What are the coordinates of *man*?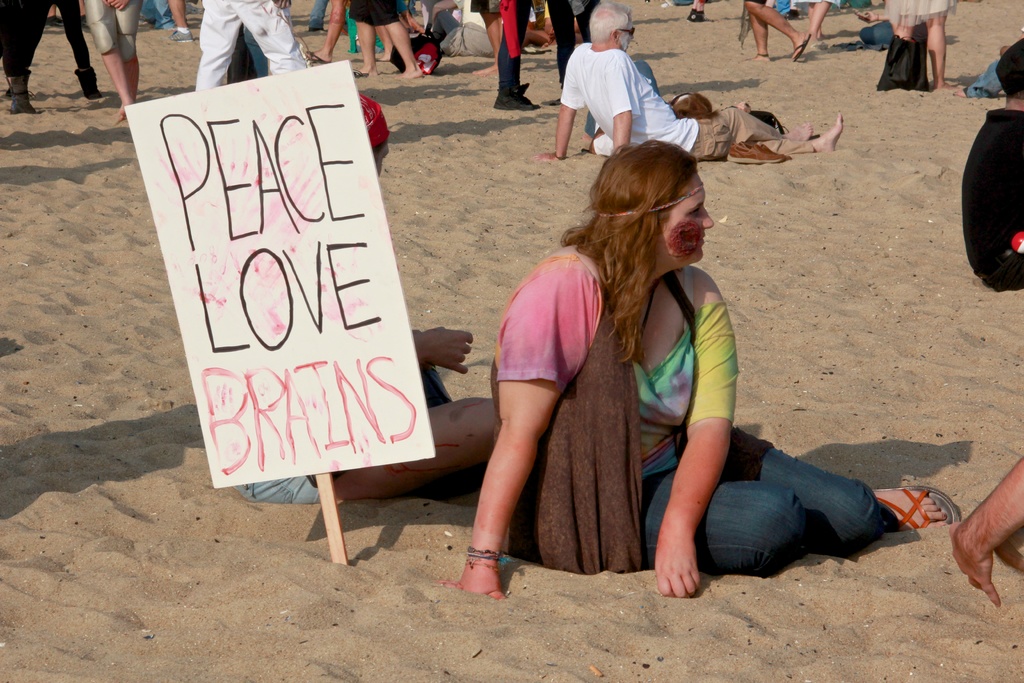
region(524, 3, 844, 161).
